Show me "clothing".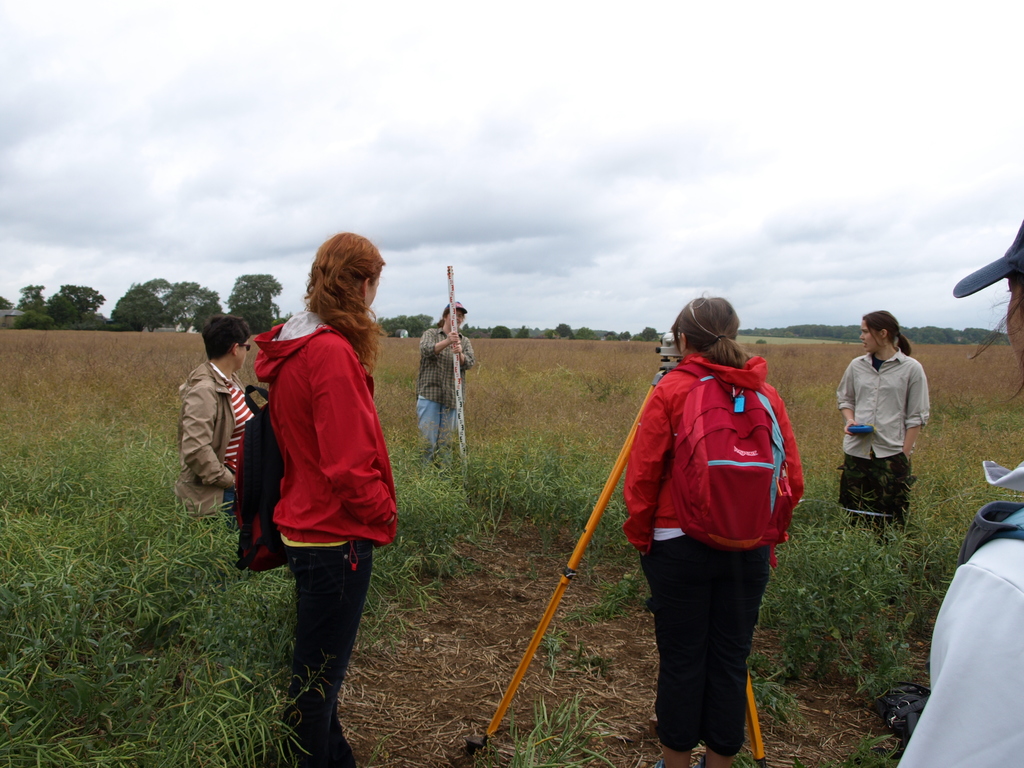
"clothing" is here: bbox=[611, 351, 801, 744].
